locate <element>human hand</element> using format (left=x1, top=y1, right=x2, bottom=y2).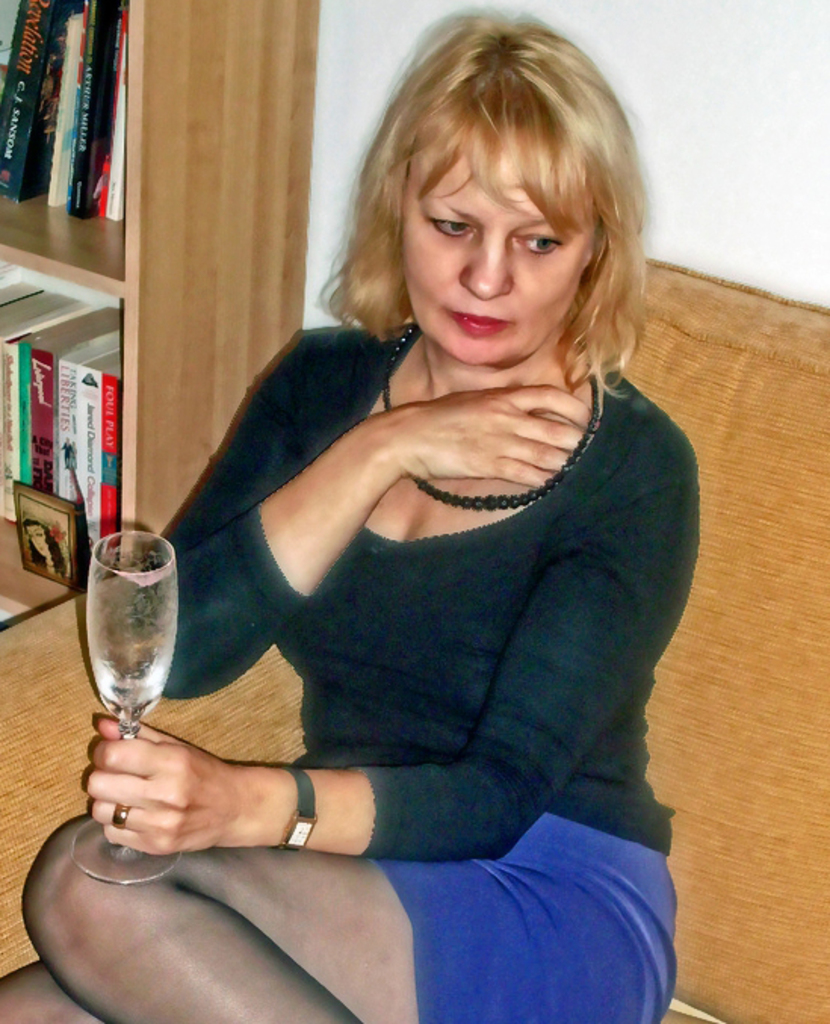
(left=322, top=362, right=608, bottom=499).
